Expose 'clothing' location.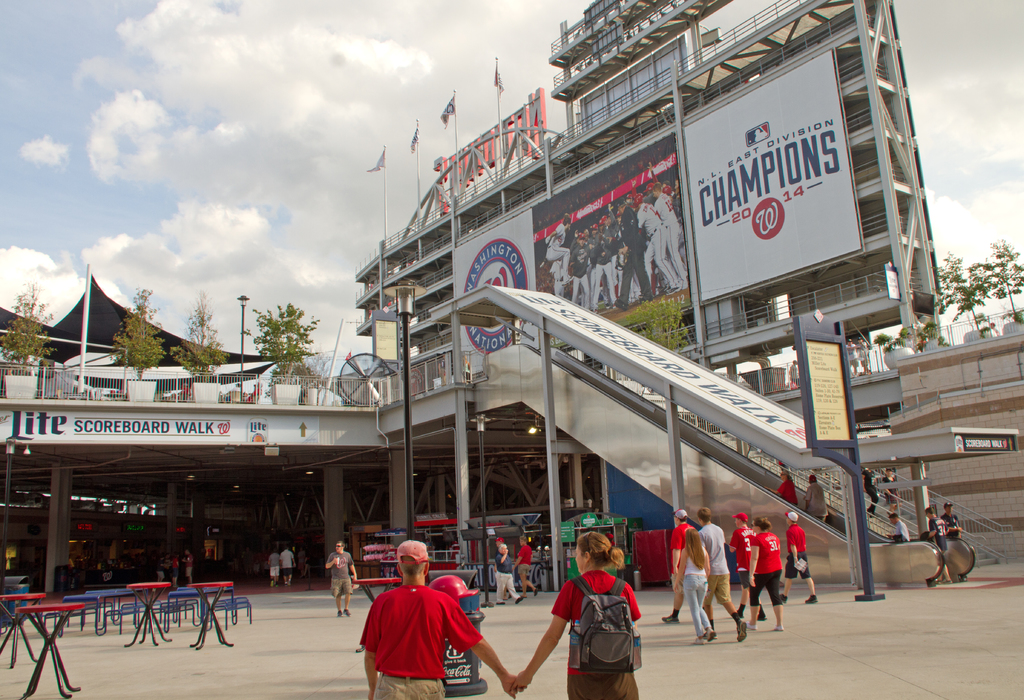
Exposed at 689:550:713:632.
